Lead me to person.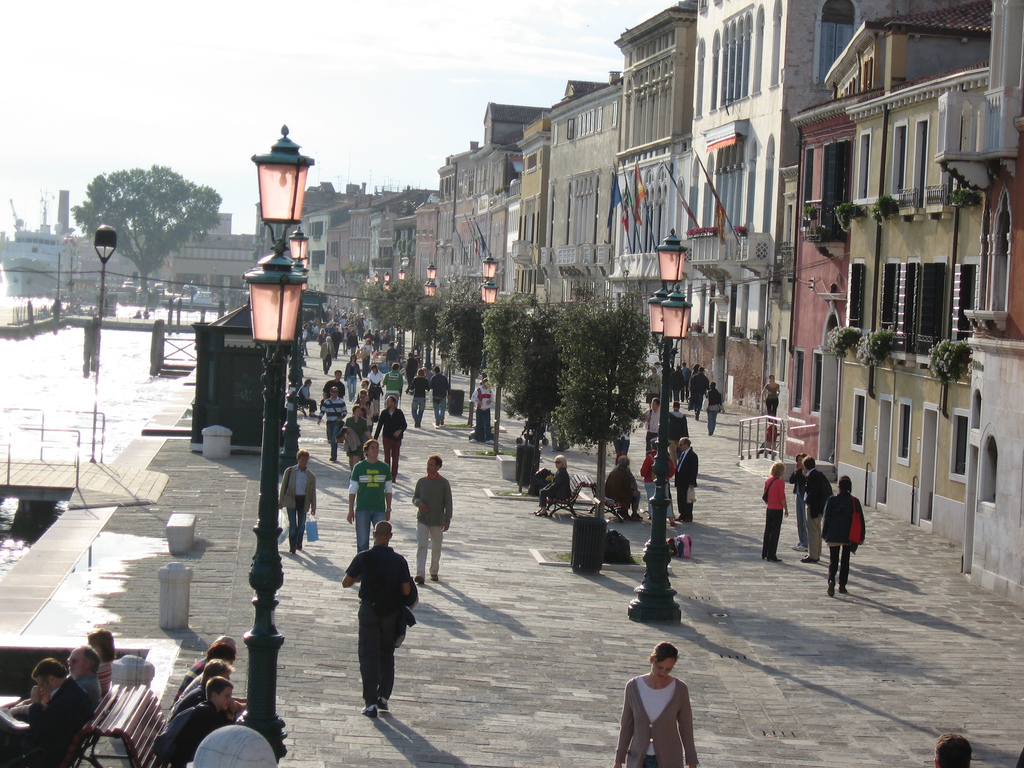
Lead to l=800, t=452, r=833, b=563.
